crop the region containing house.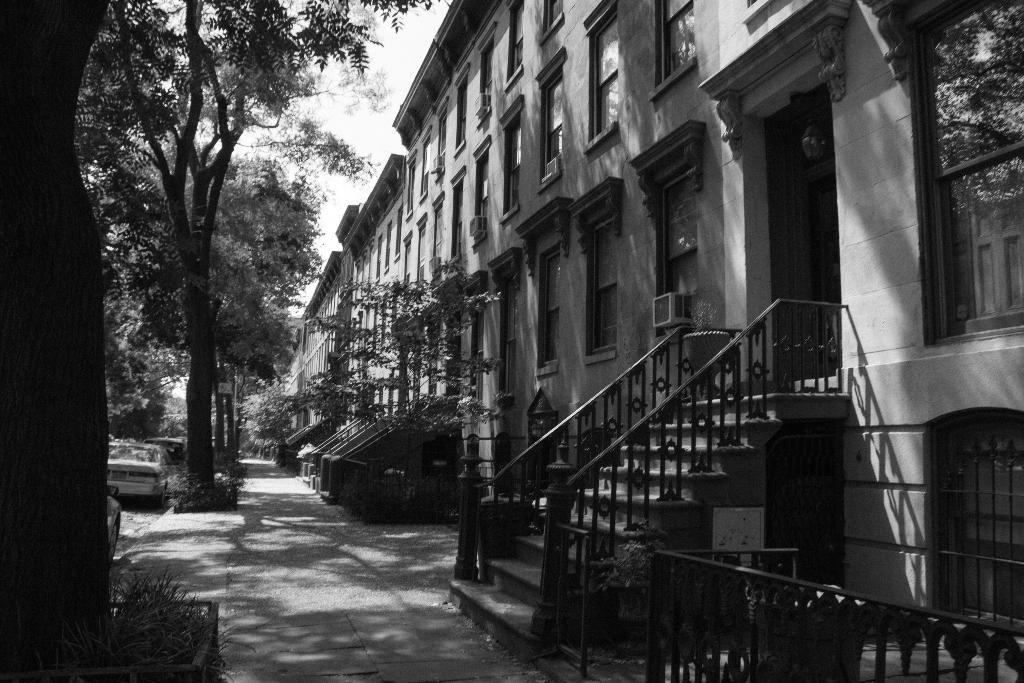
Crop region: 310, 256, 358, 481.
